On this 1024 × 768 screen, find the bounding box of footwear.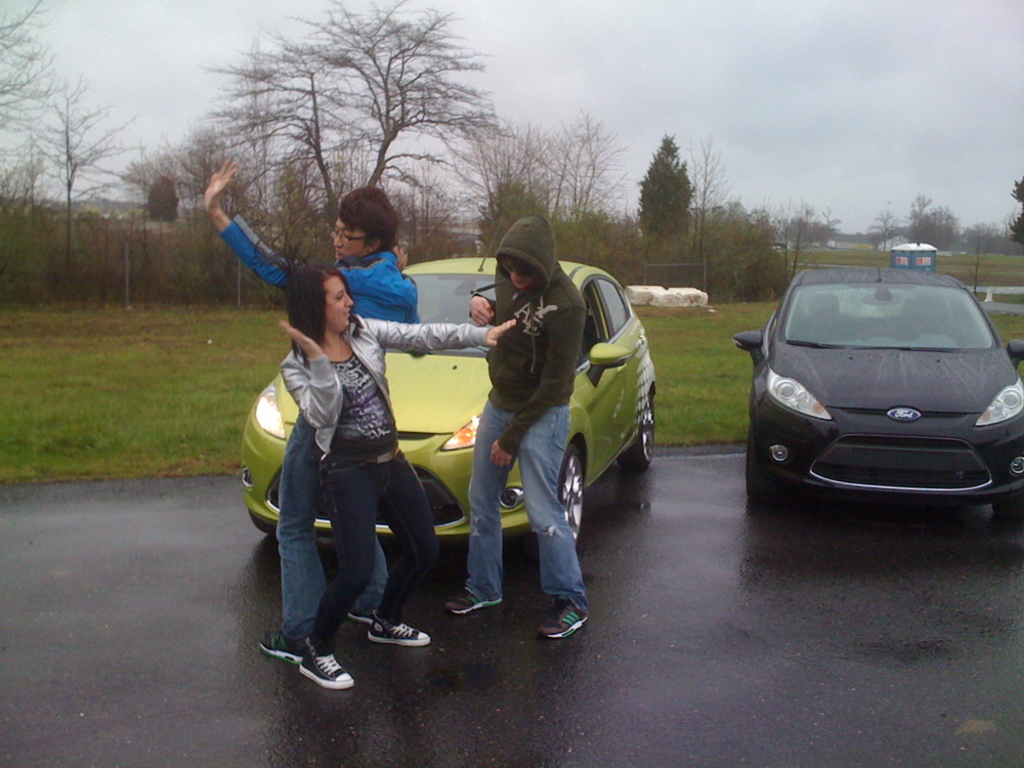
Bounding box: bbox=(296, 643, 349, 693).
